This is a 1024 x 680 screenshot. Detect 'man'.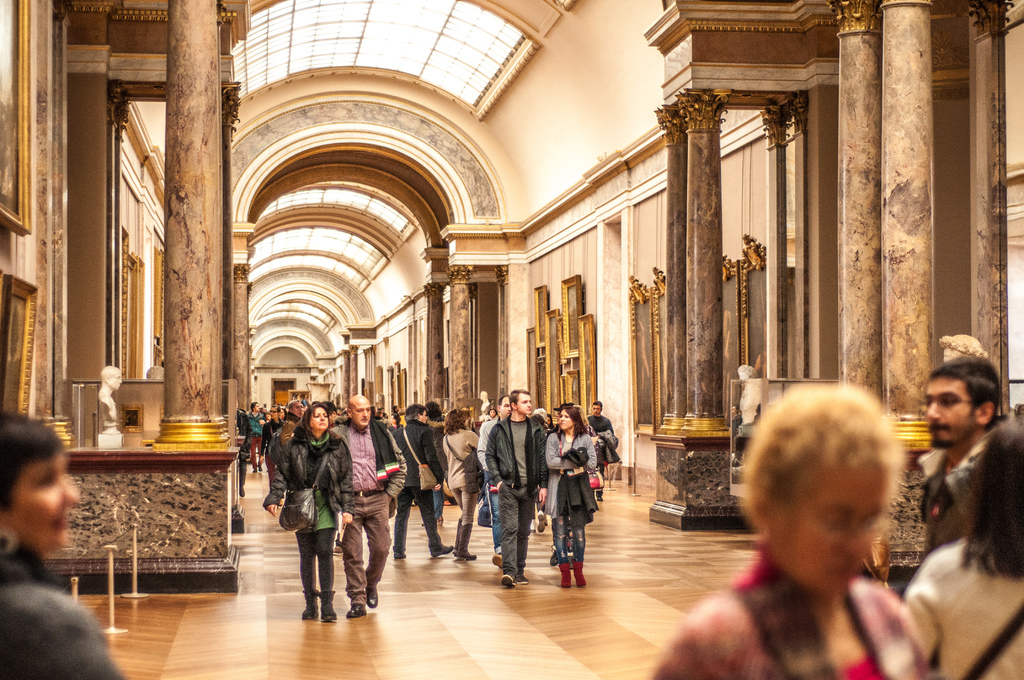
x1=385, y1=400, x2=454, y2=567.
